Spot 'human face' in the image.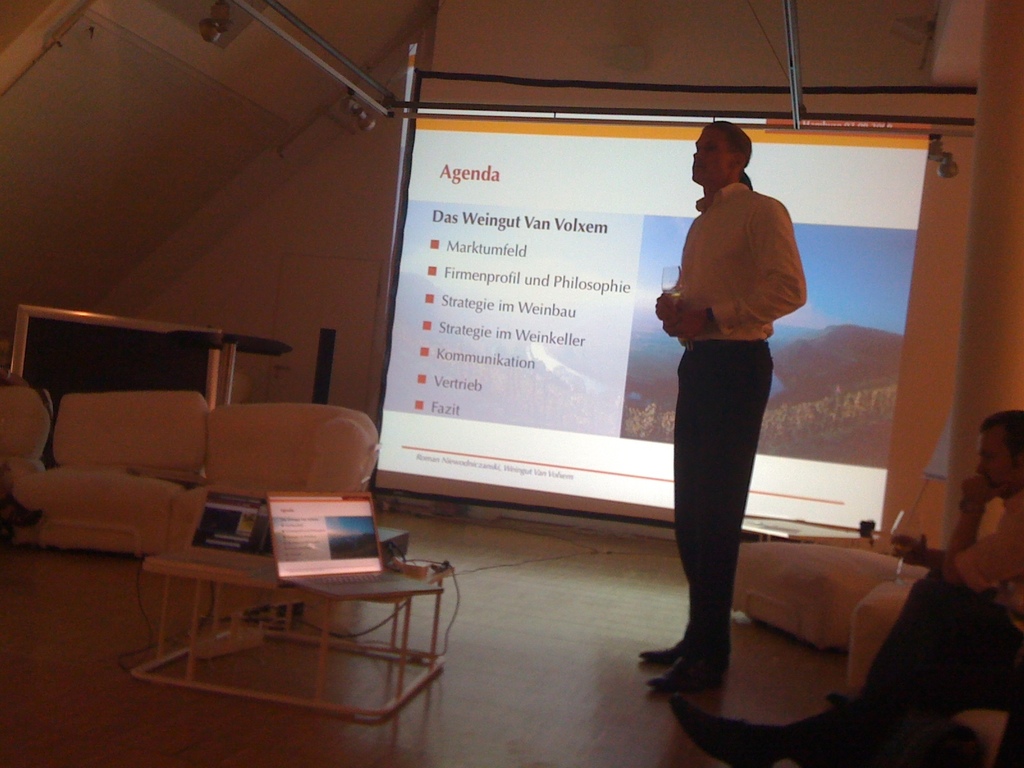
'human face' found at left=977, top=431, right=1017, bottom=490.
